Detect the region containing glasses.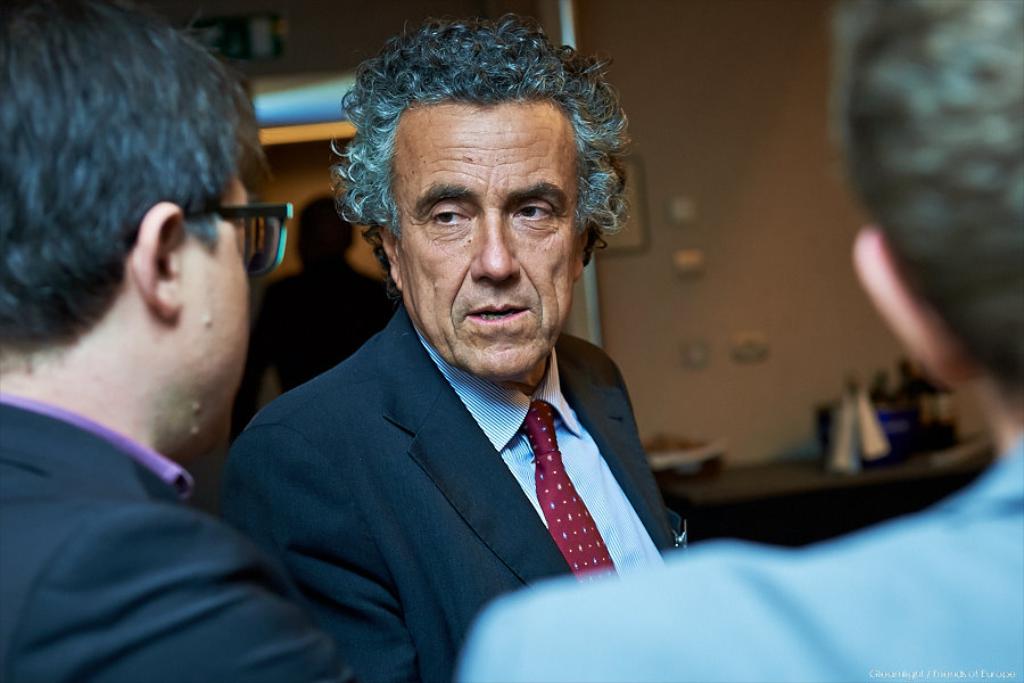
[210,199,292,283].
